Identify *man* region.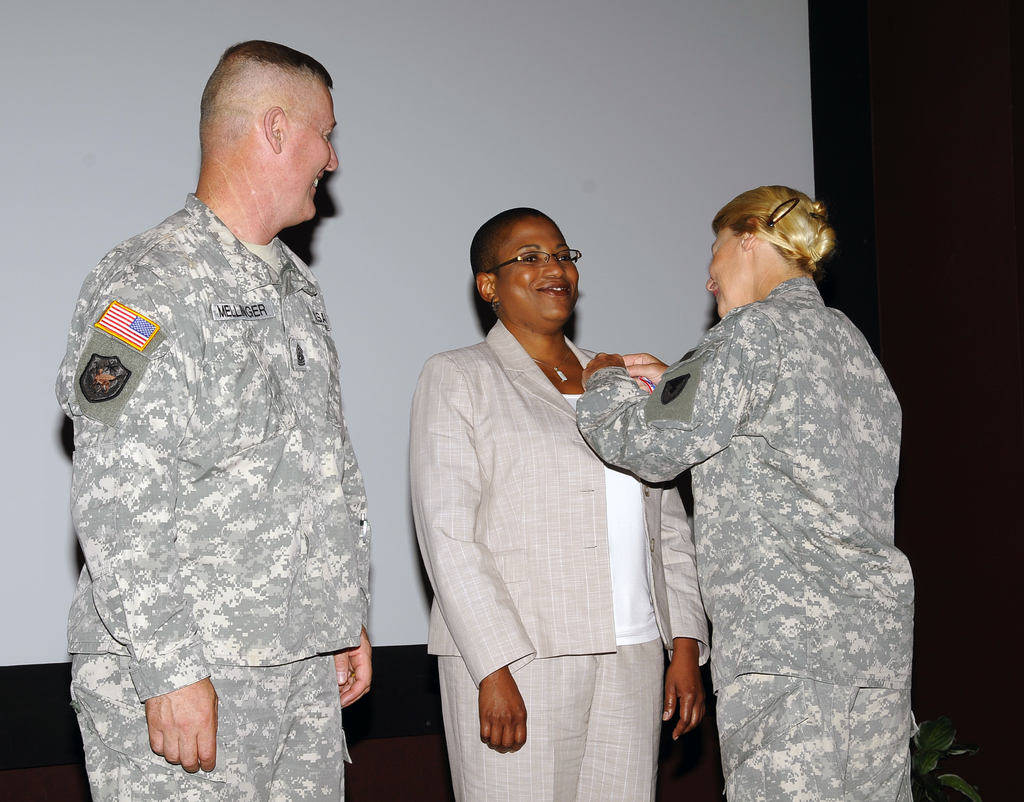
Region: (x1=58, y1=40, x2=372, y2=801).
